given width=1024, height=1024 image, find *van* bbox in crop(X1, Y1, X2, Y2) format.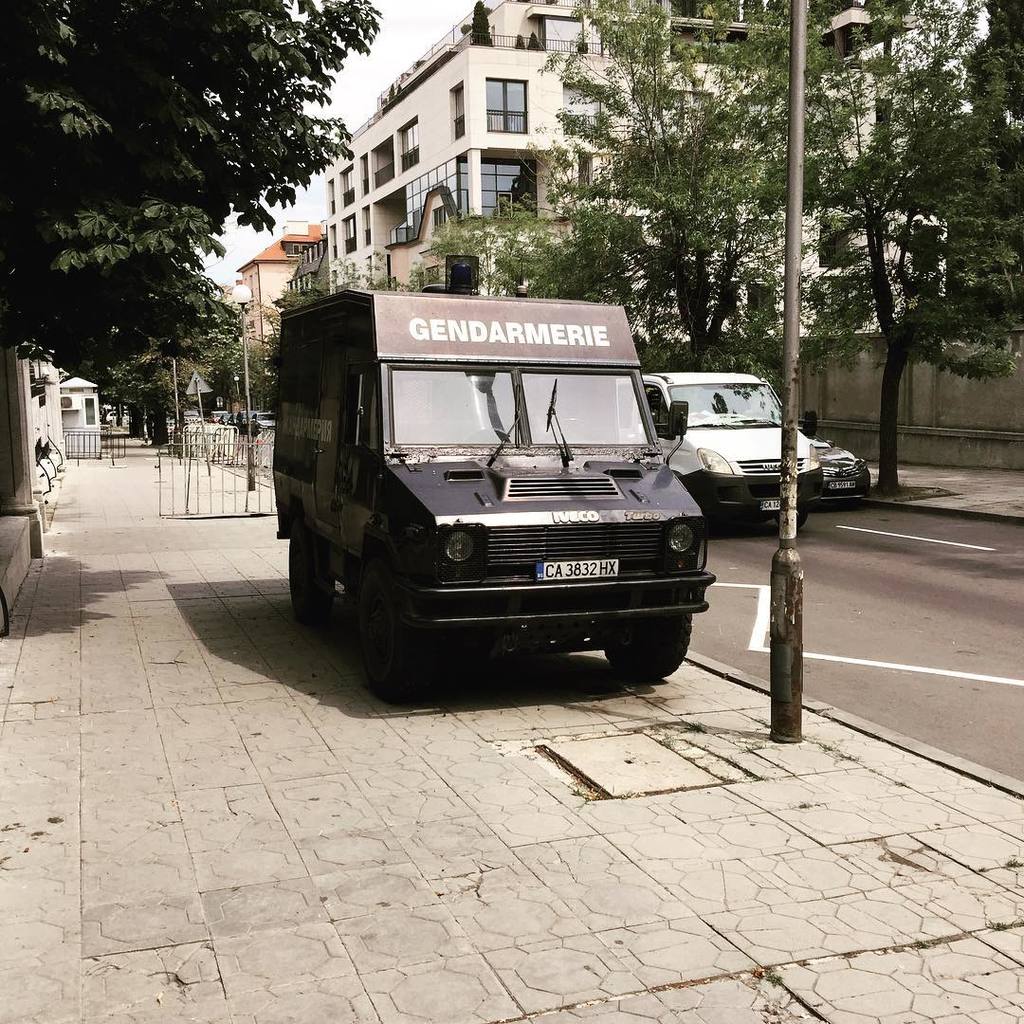
crop(274, 249, 717, 695).
